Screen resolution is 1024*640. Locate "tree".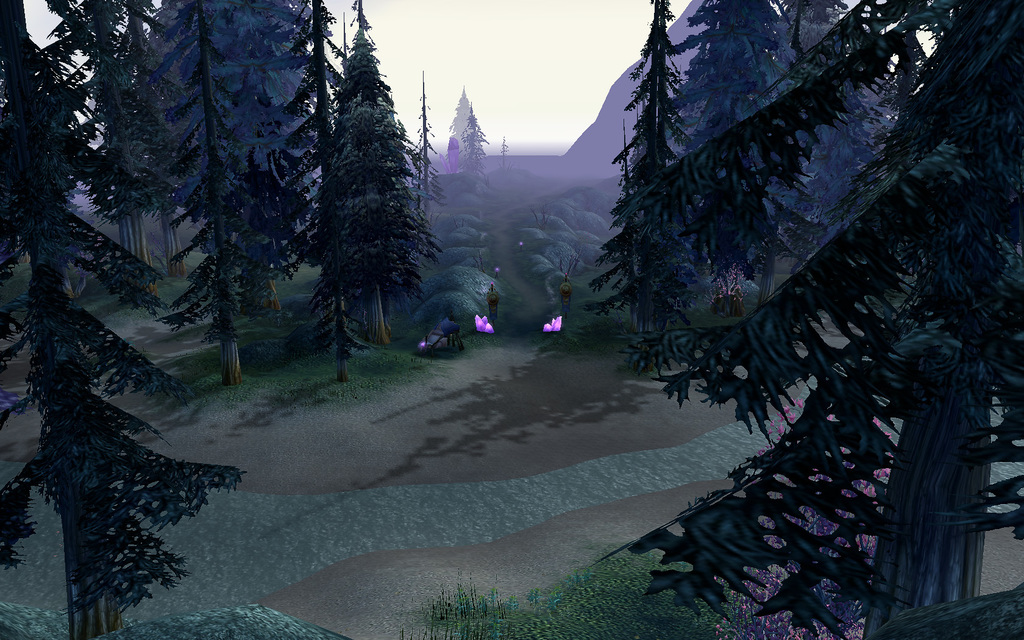
(x1=452, y1=99, x2=488, y2=185).
